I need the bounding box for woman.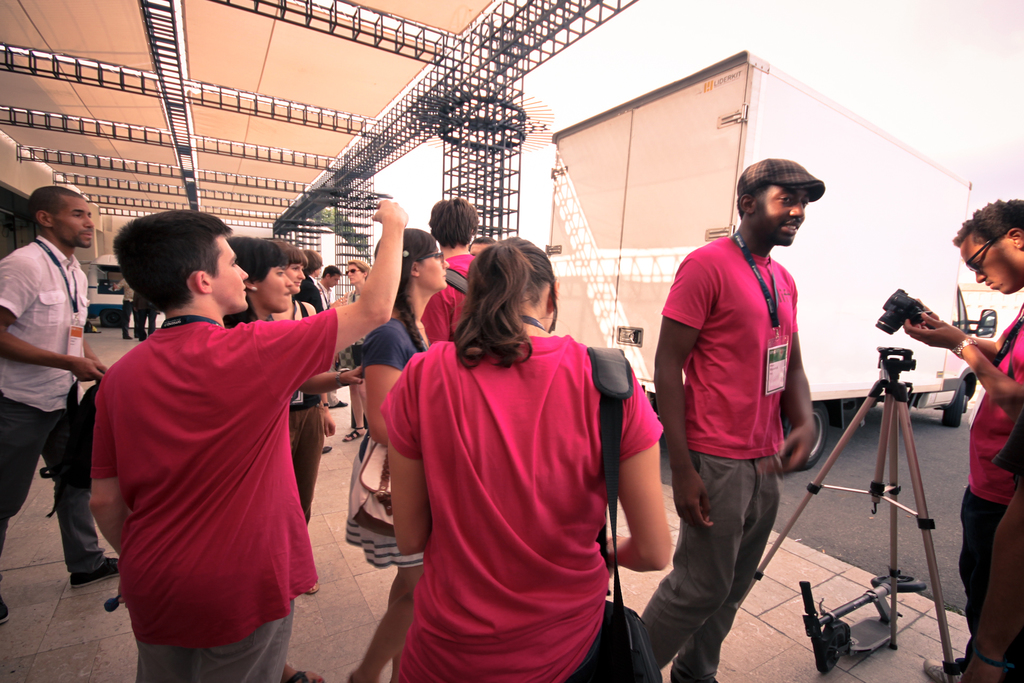
Here it is: bbox(345, 258, 365, 441).
